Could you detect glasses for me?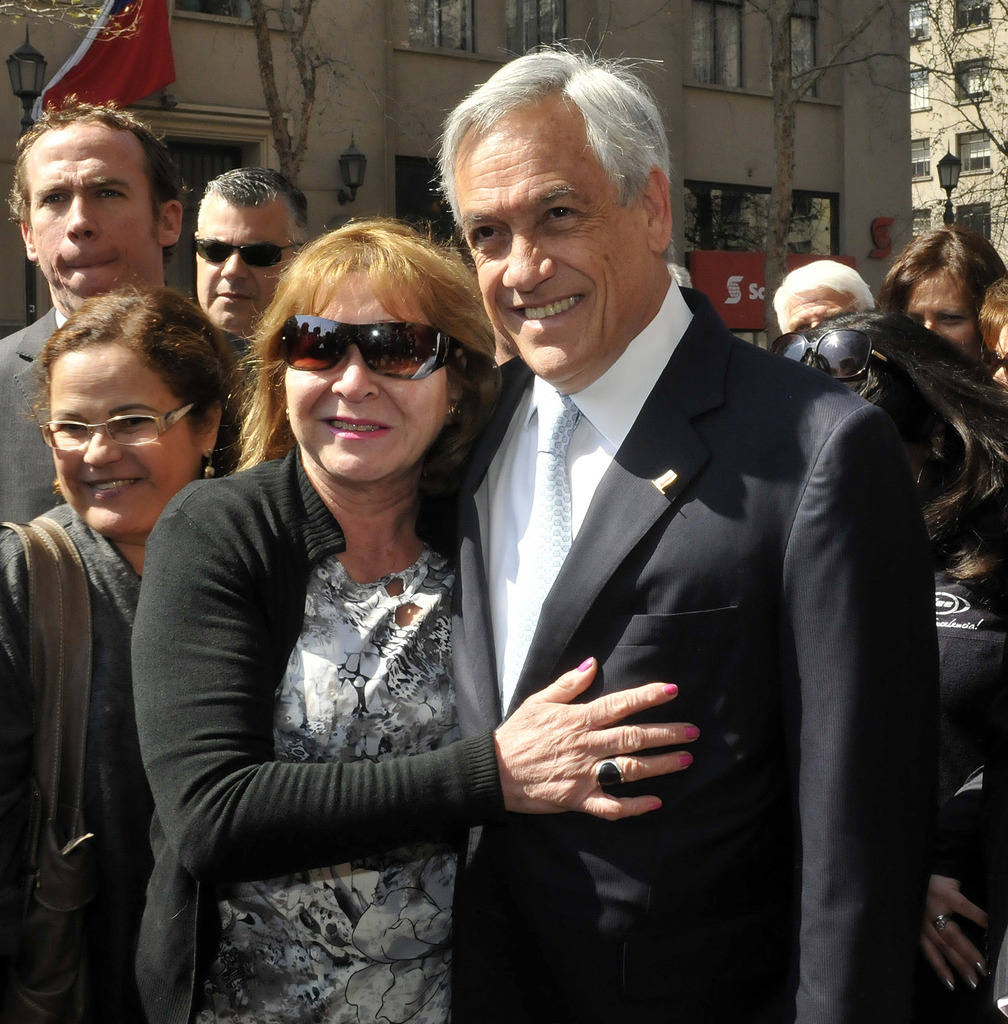
Detection result: x1=27 y1=394 x2=206 y2=458.
